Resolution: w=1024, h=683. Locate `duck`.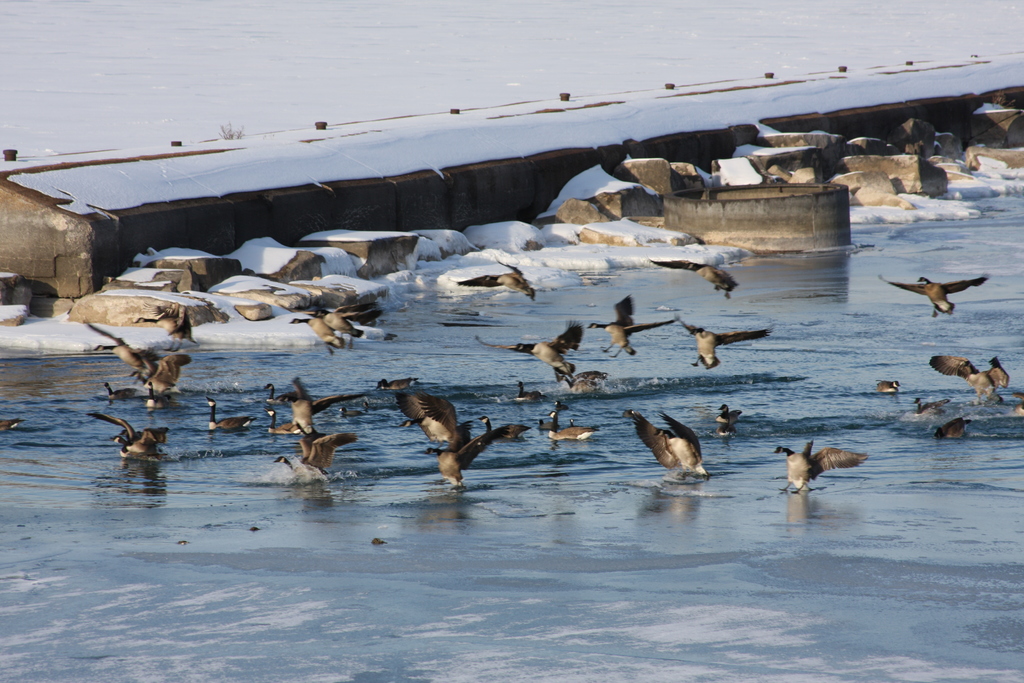
<bbox>627, 400, 719, 491</bbox>.
